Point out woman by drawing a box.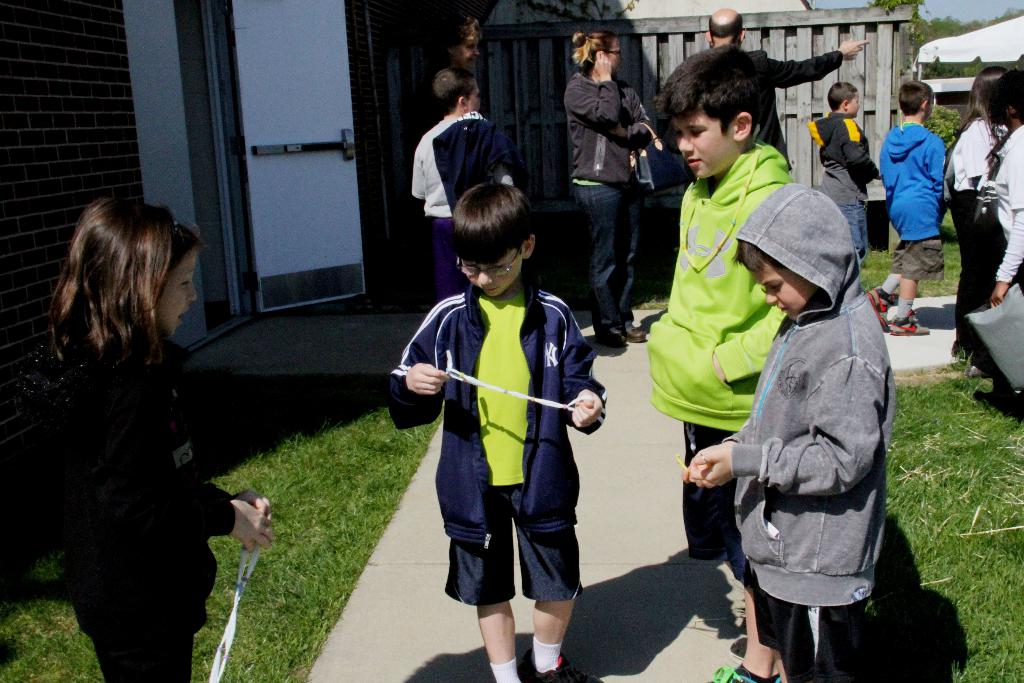
(x1=560, y1=23, x2=656, y2=348).
